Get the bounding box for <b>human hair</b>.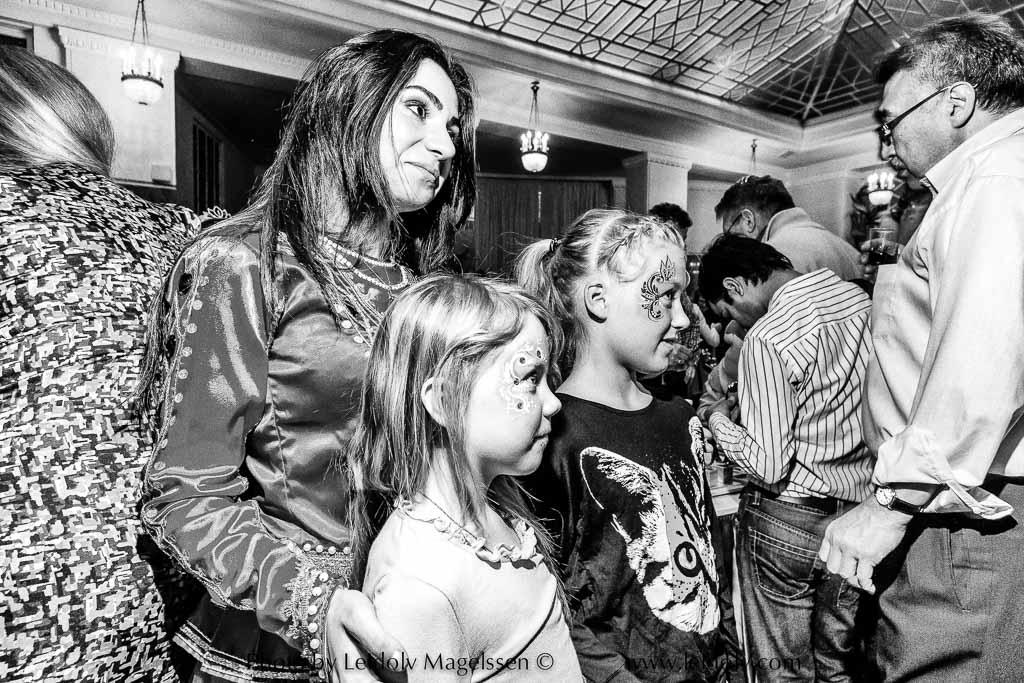
x1=0, y1=44, x2=116, y2=177.
